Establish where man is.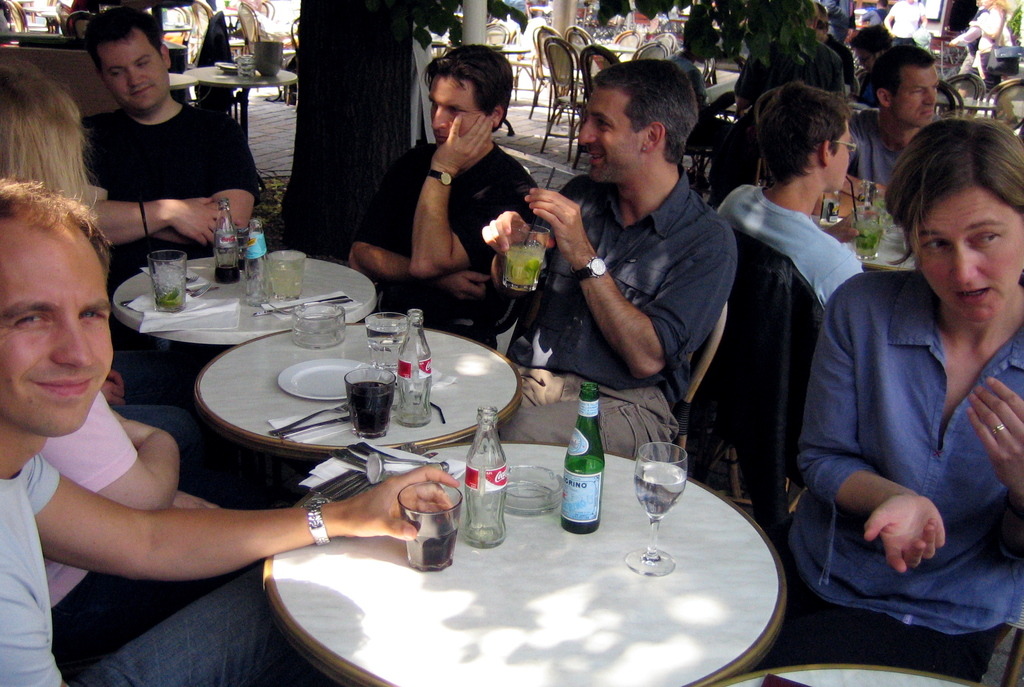
Established at (x1=812, y1=0, x2=856, y2=103).
